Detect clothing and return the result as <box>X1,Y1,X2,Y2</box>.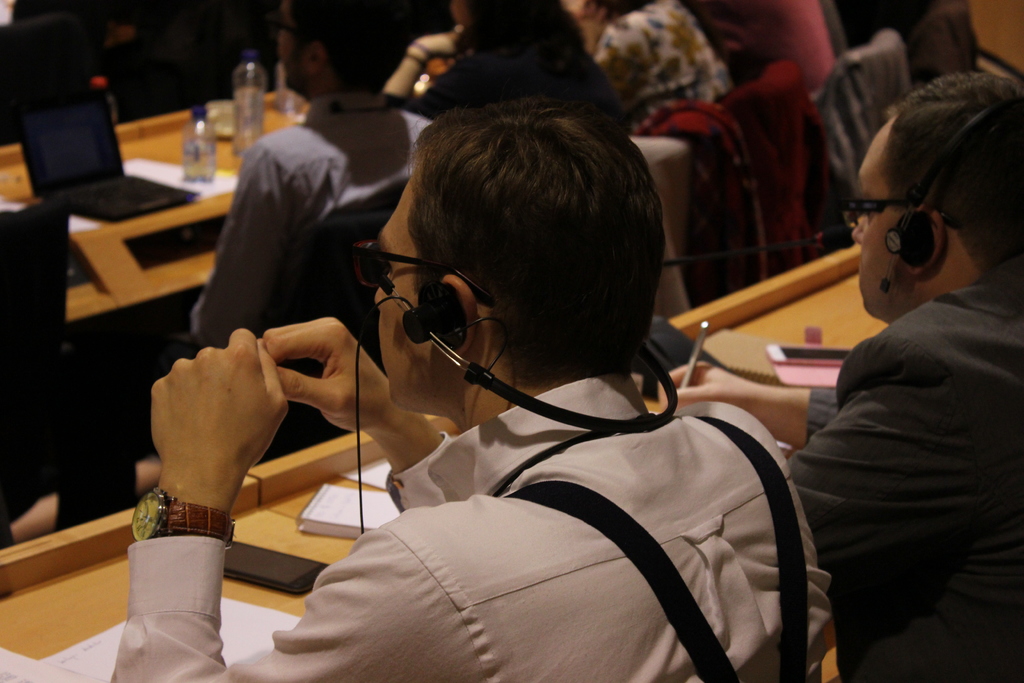
<box>683,0,831,93</box>.
